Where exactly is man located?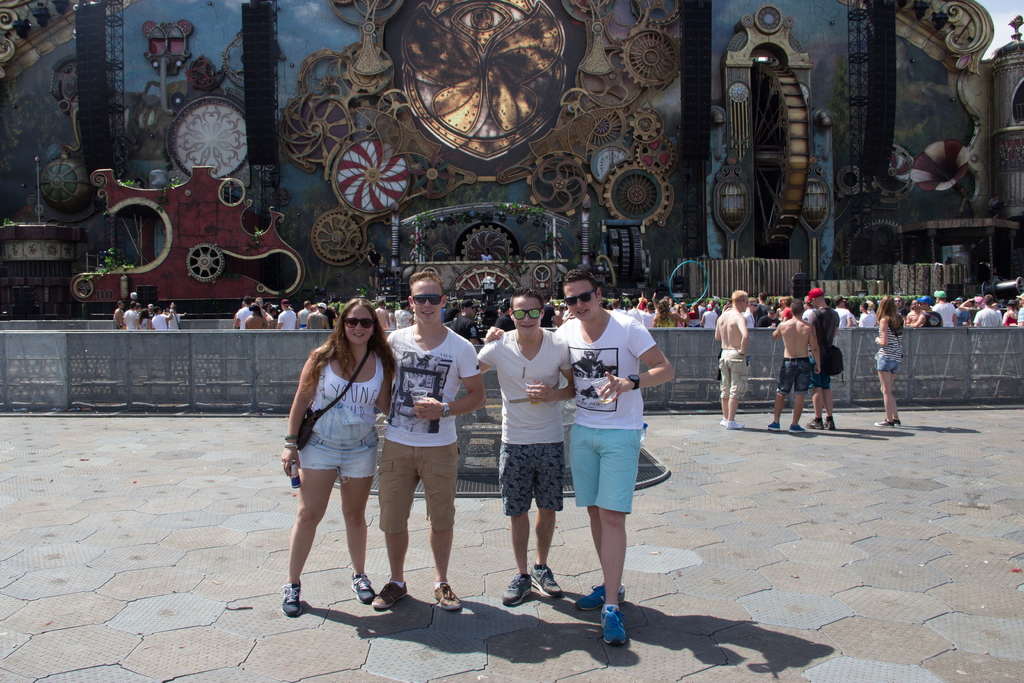
Its bounding box is <region>484, 262, 676, 650</region>.
